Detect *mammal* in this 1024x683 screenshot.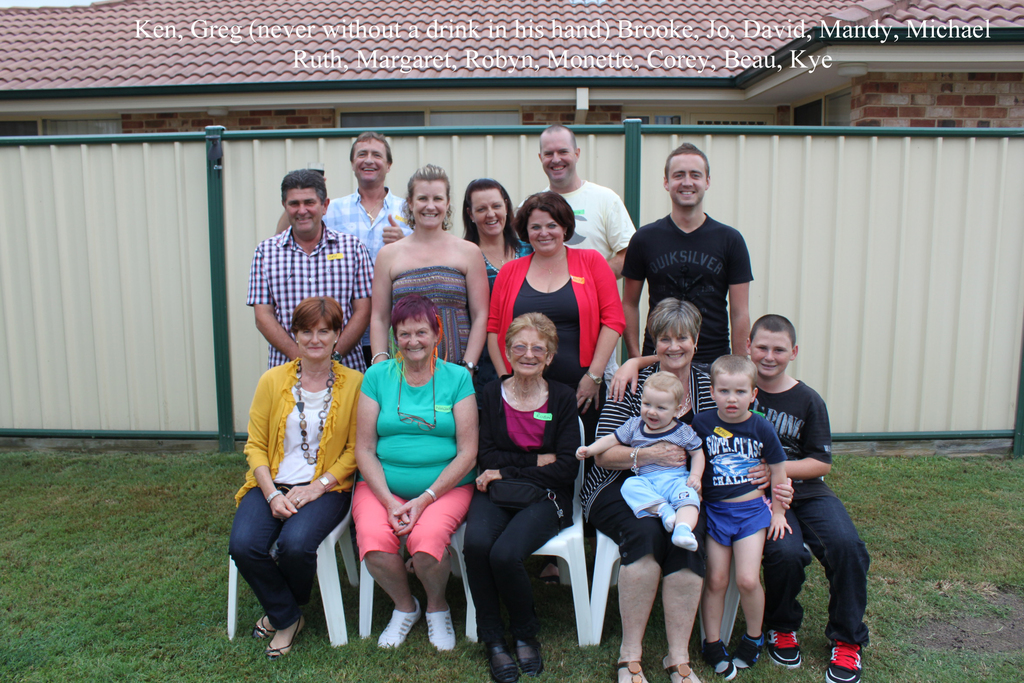
Detection: select_region(276, 128, 408, 362).
